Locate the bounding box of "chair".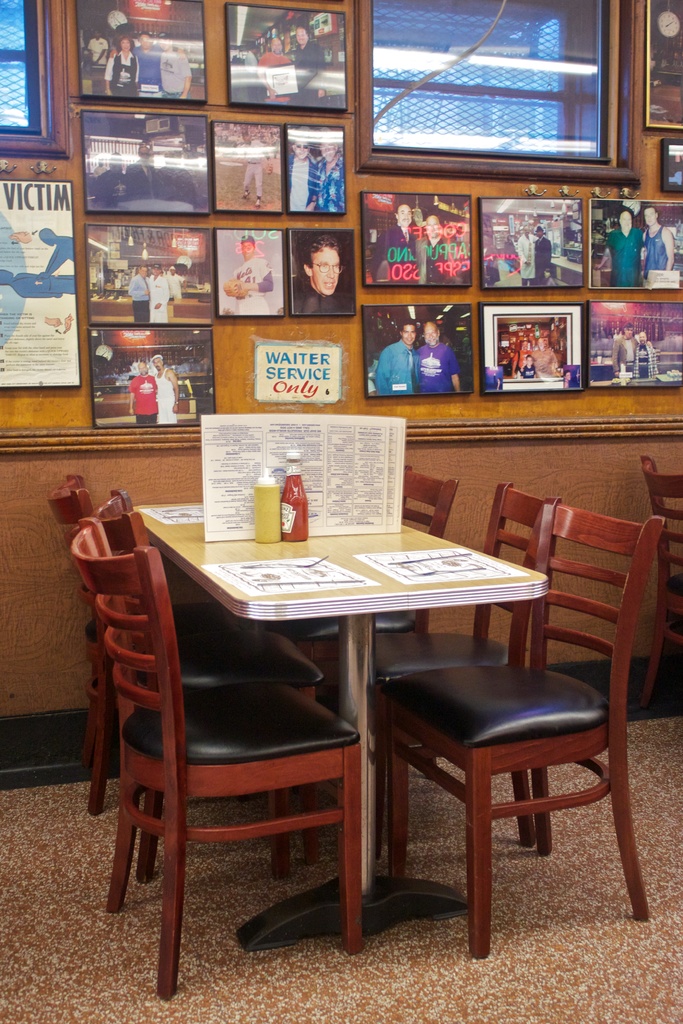
Bounding box: rect(88, 489, 332, 876).
